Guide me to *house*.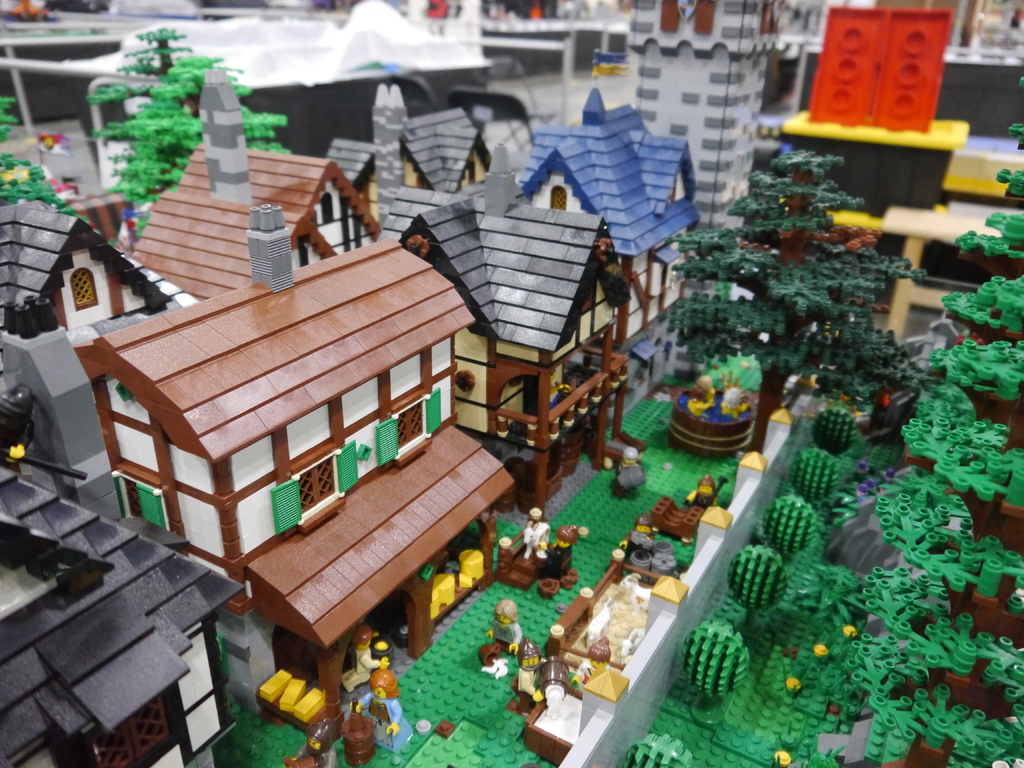
Guidance: x1=518, y1=85, x2=701, y2=392.
